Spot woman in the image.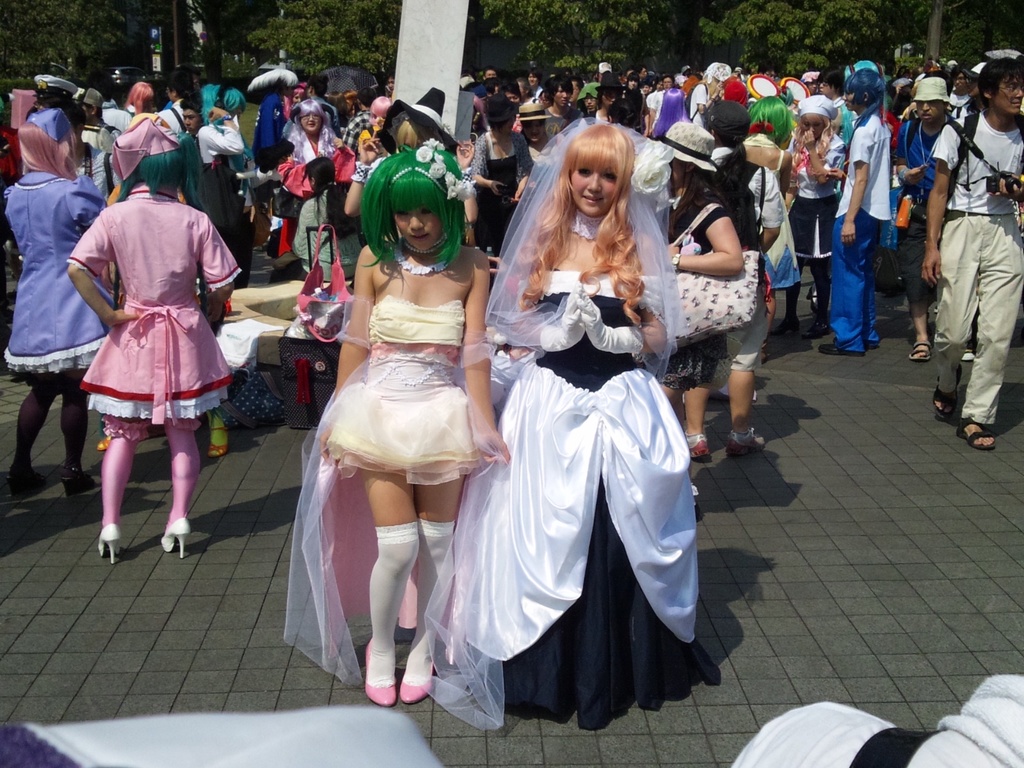
woman found at x1=743, y1=96, x2=799, y2=365.
